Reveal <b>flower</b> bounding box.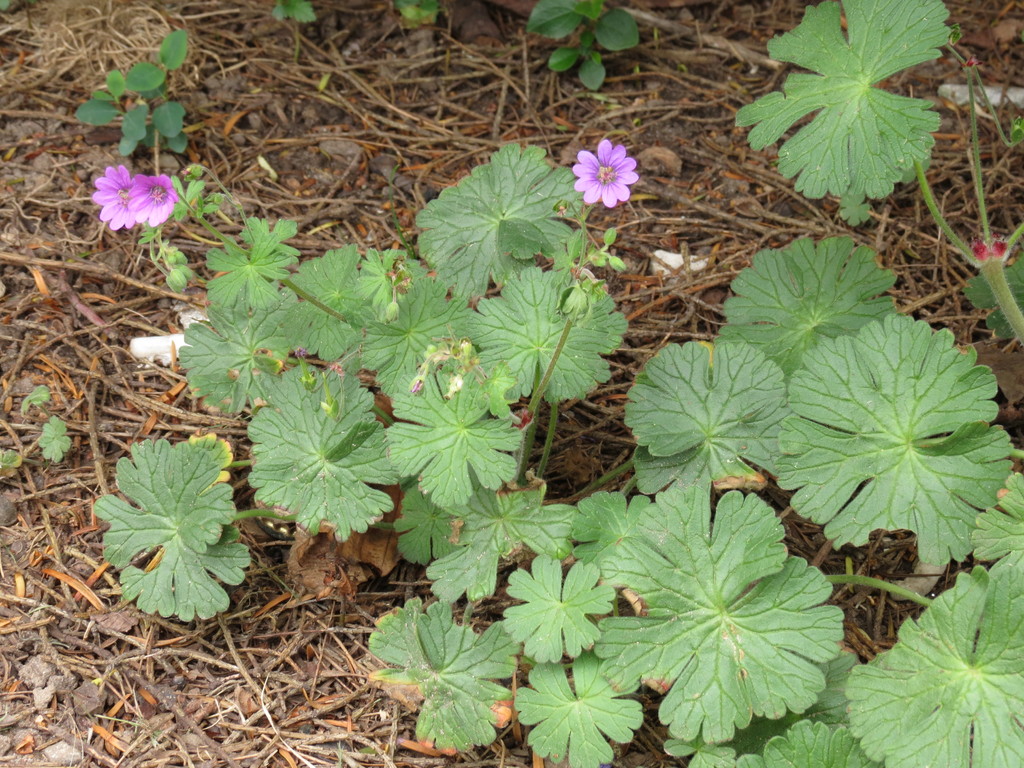
Revealed: (92,164,132,227).
